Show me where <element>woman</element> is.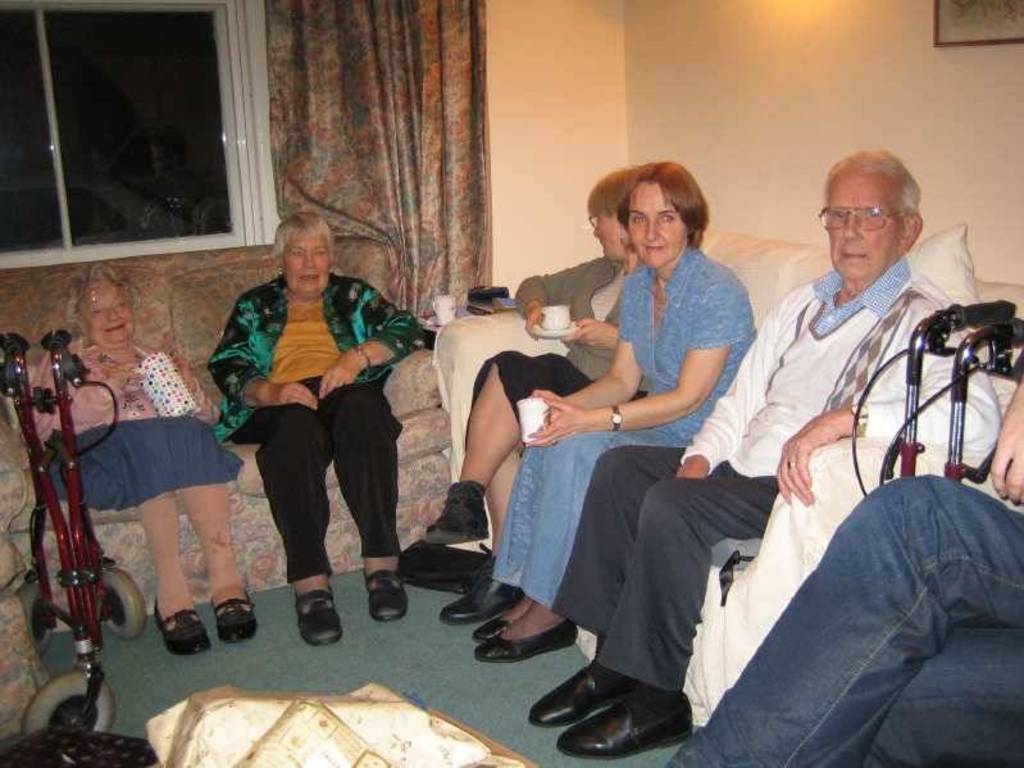
<element>woman</element> is at pyautogui.locateOnScreen(427, 168, 636, 628).
